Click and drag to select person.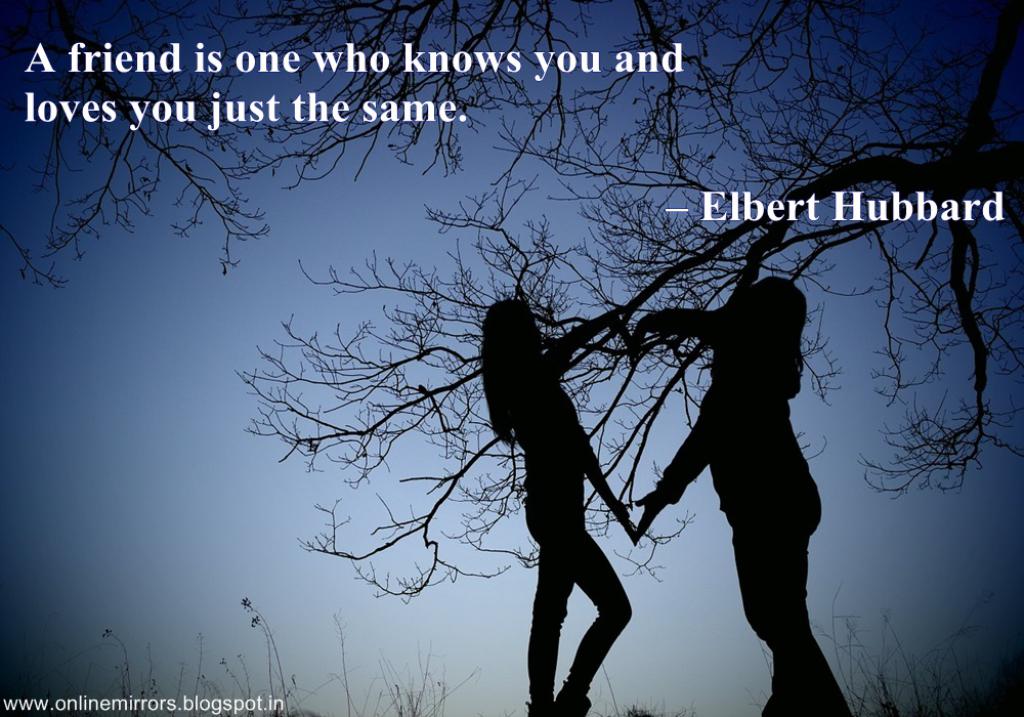
Selection: [478,299,637,716].
